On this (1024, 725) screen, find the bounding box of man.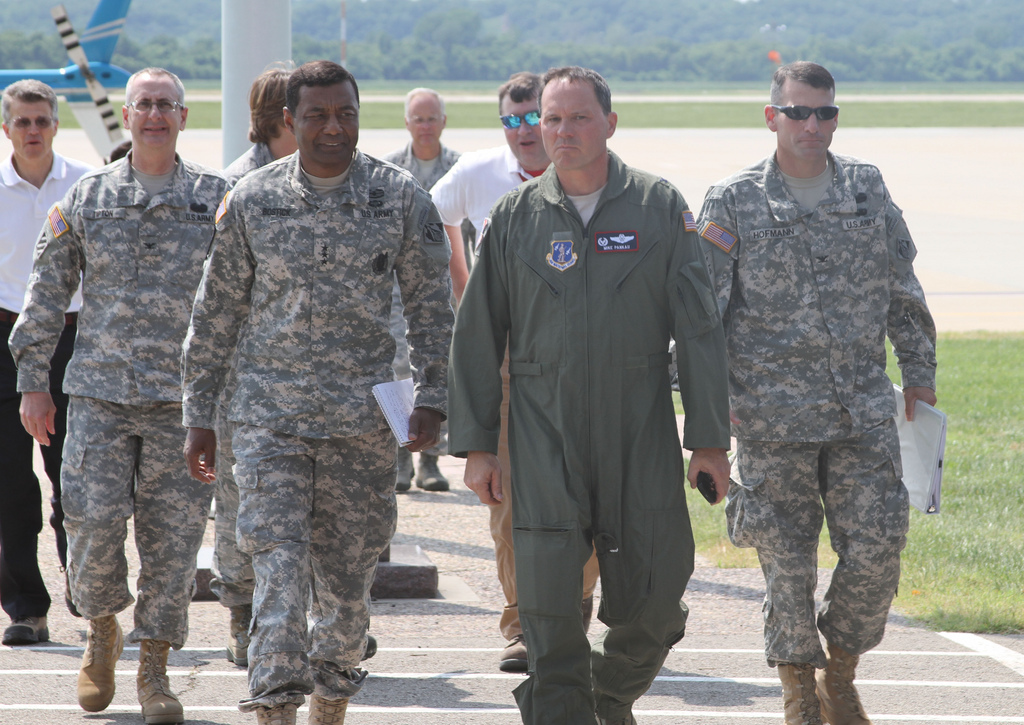
Bounding box: 430, 70, 601, 671.
